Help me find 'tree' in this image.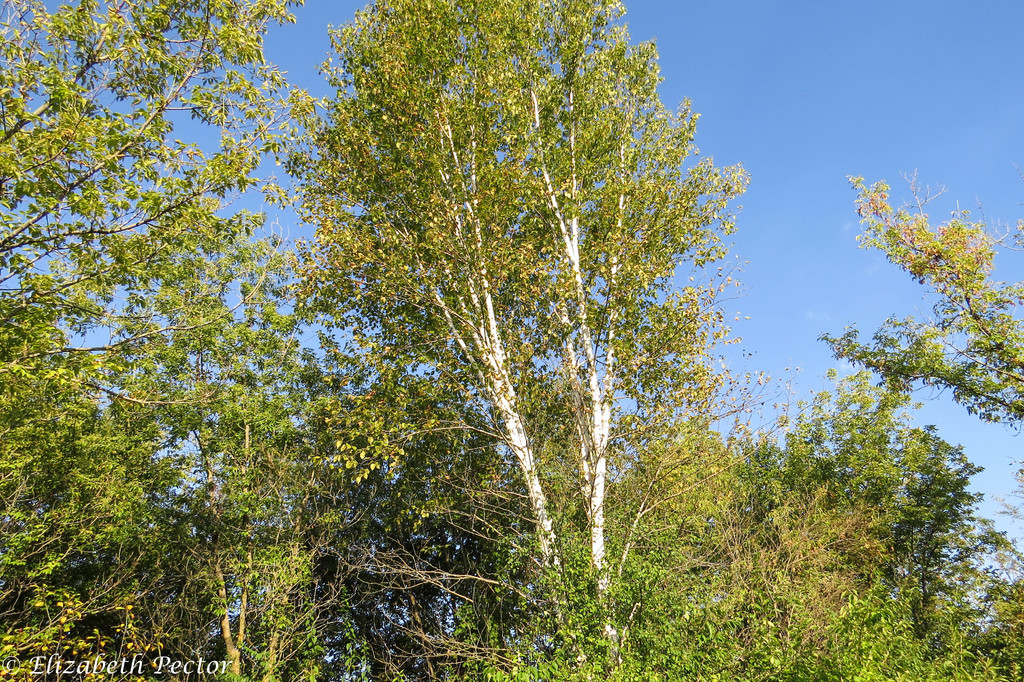
Found it: rect(787, 172, 1023, 681).
